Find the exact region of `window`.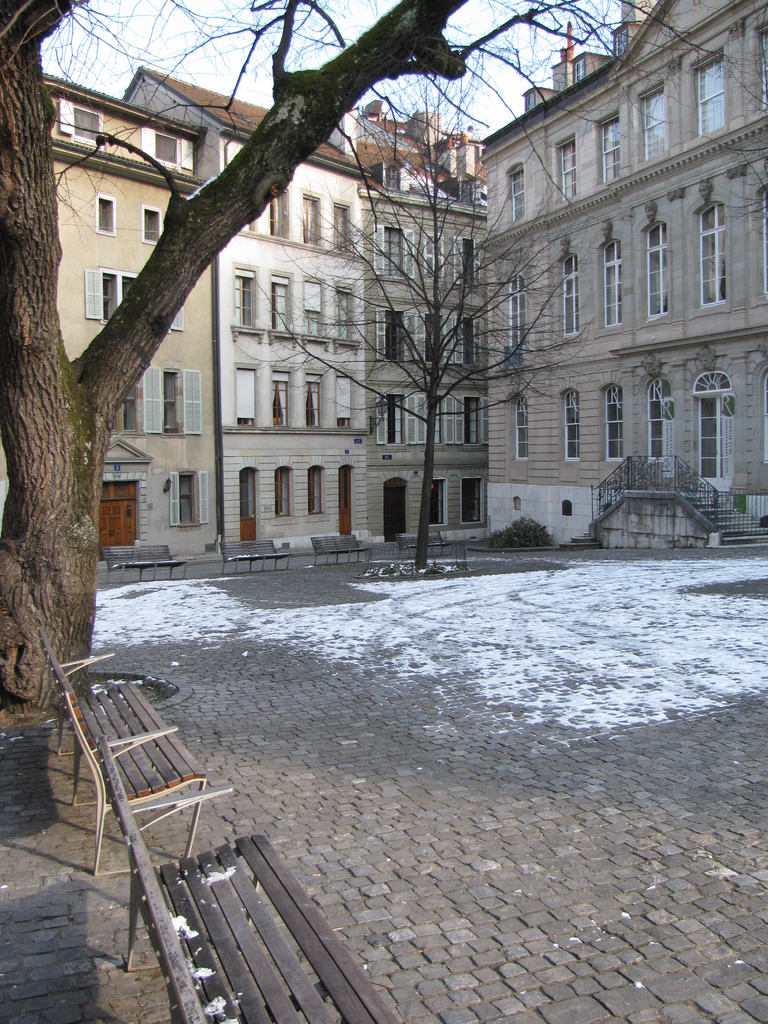
Exact region: BBox(682, 43, 729, 142).
